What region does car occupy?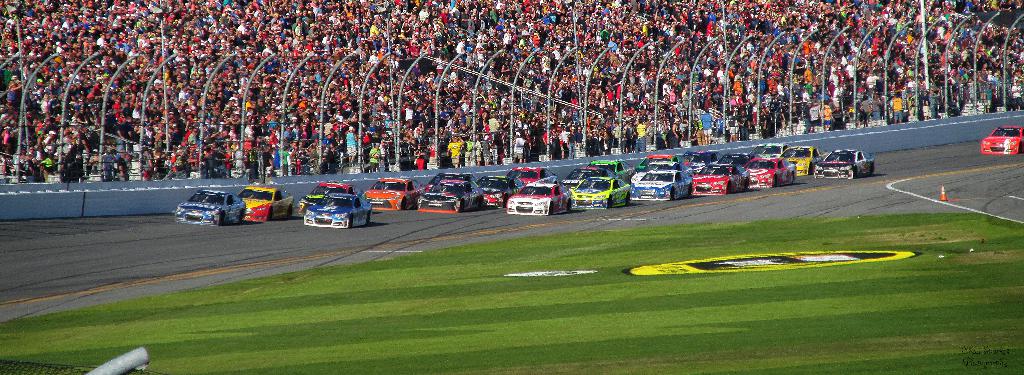
<bbox>981, 127, 1023, 154</bbox>.
